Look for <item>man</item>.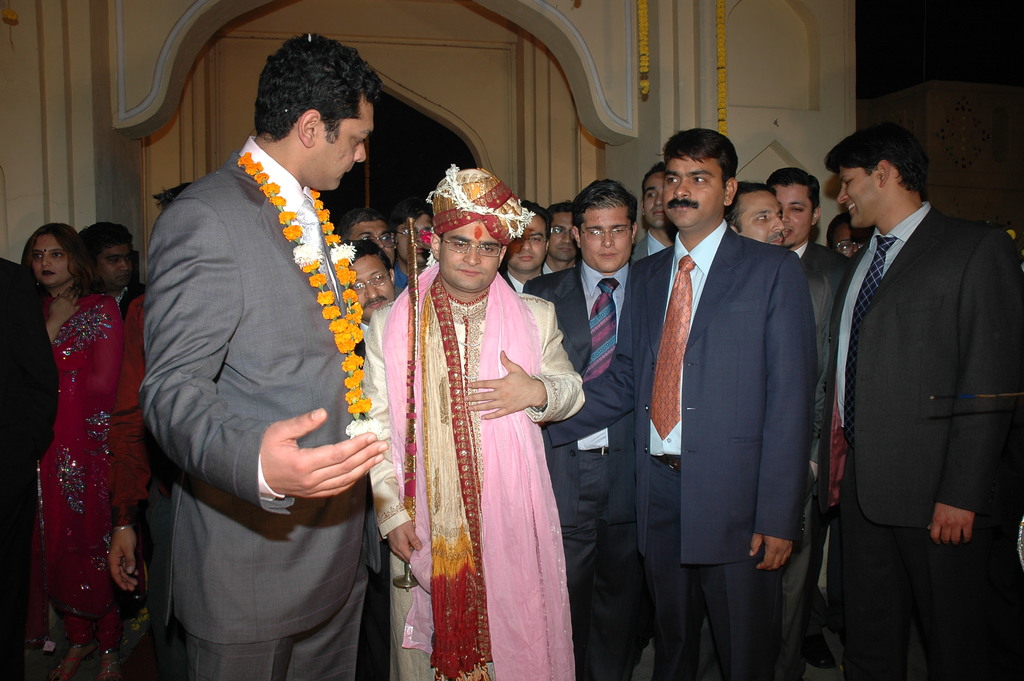
Found: (334, 211, 396, 259).
